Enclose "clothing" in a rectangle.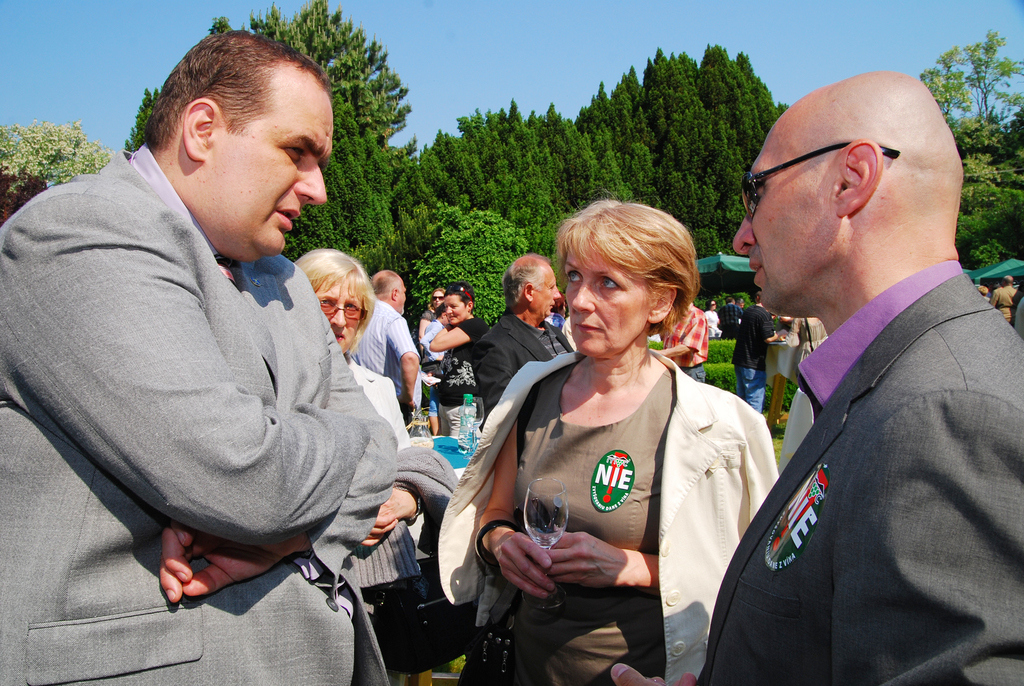
box(469, 321, 582, 430).
